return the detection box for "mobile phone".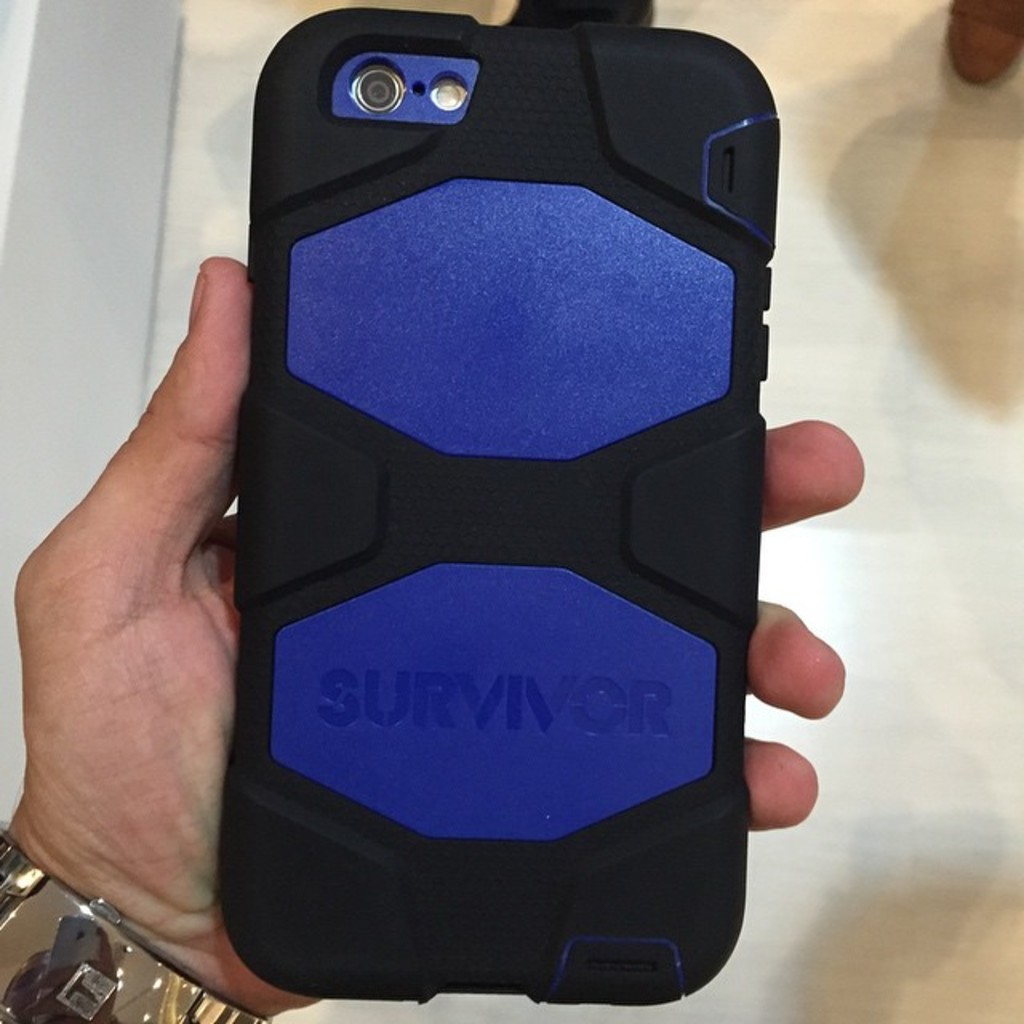
box(200, 0, 835, 1023).
